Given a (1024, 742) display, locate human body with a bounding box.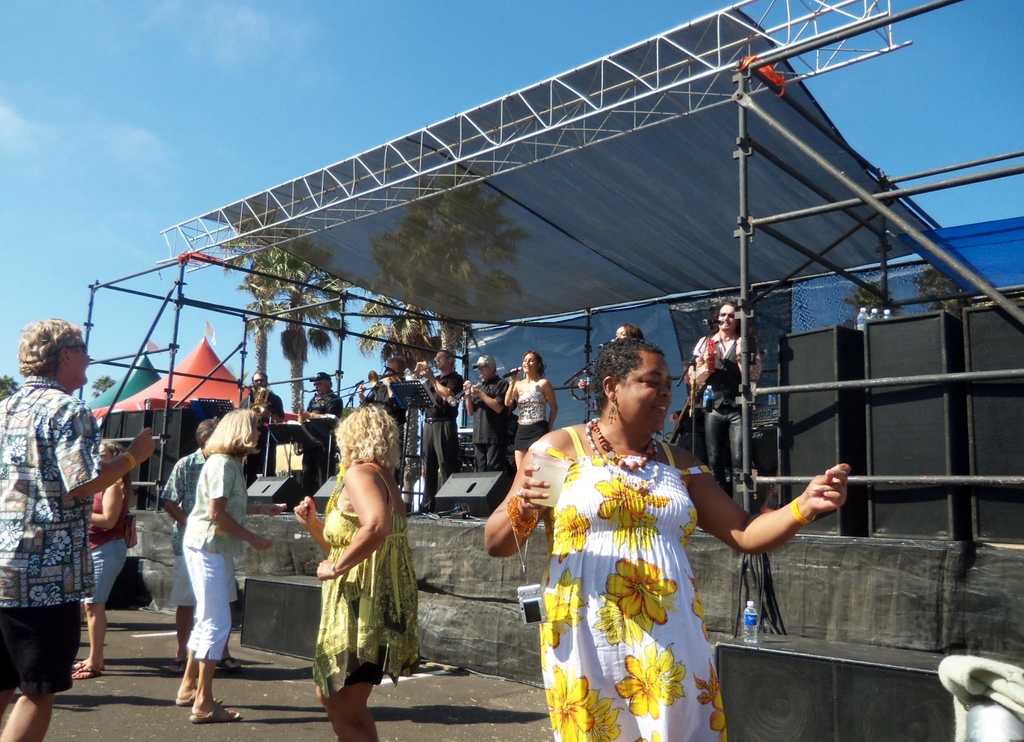
Located: (73,477,129,680).
